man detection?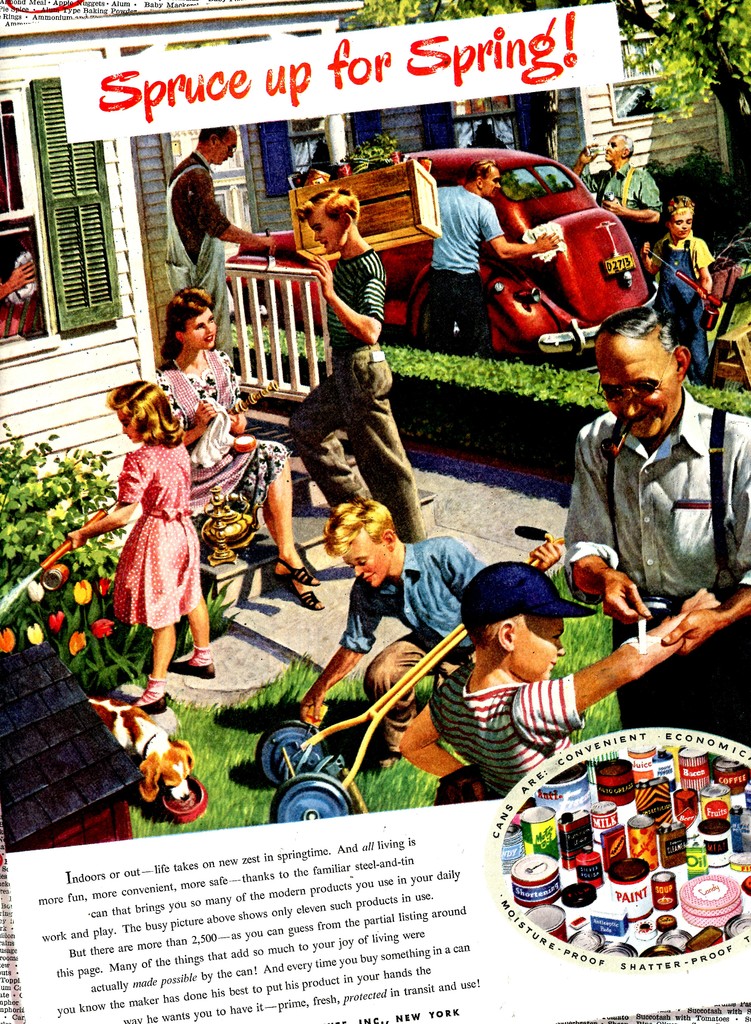
pyautogui.locateOnScreen(1, 230, 38, 301)
